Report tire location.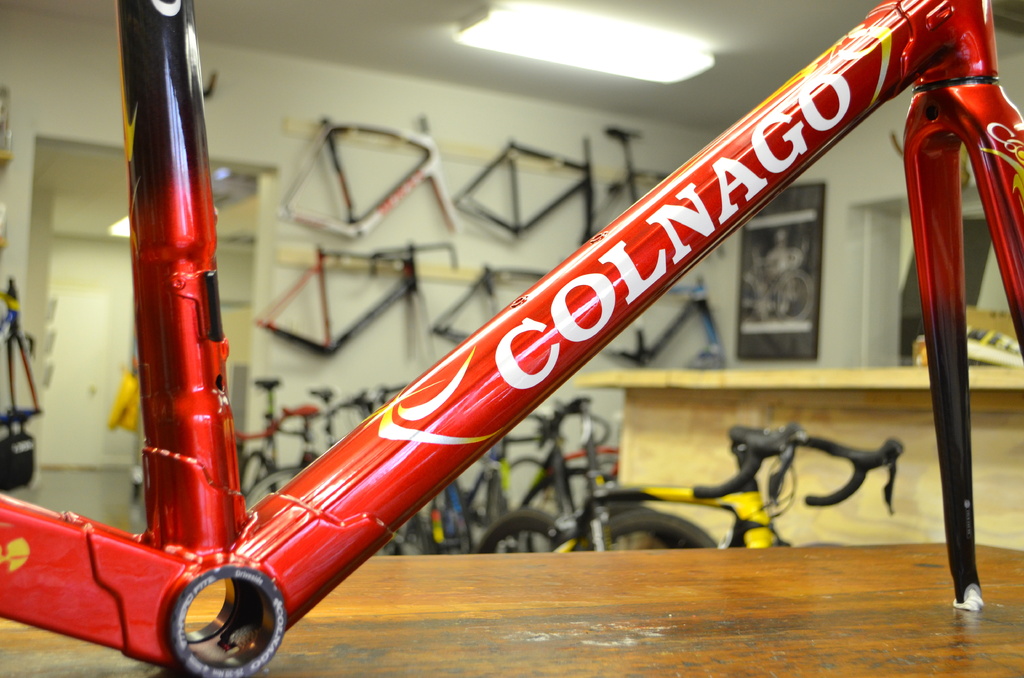
Report: l=239, t=452, r=271, b=495.
